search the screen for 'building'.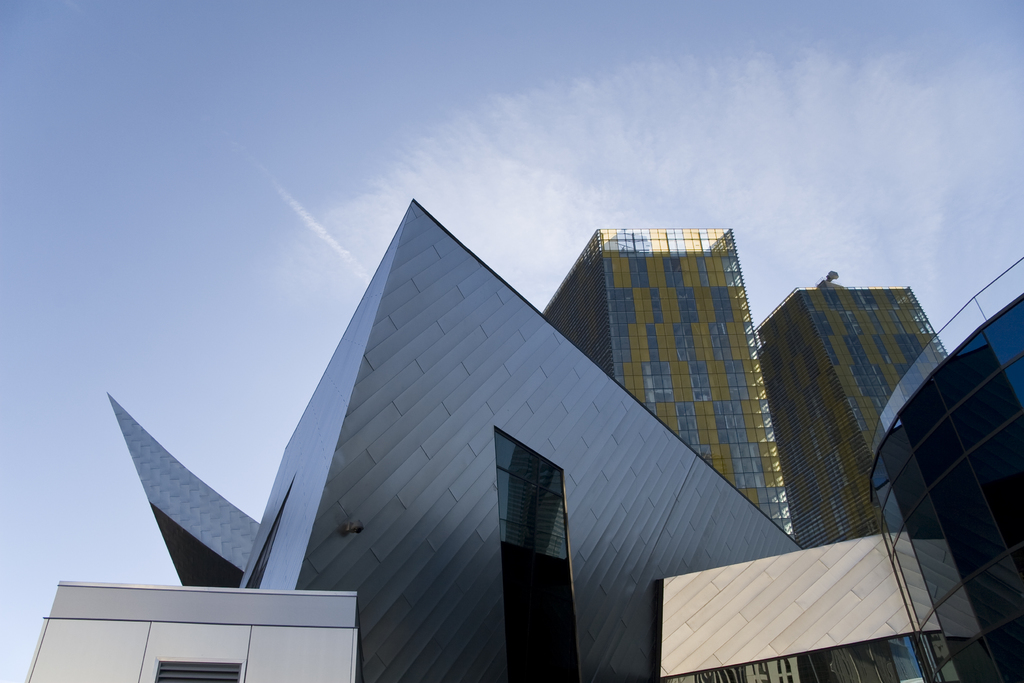
Found at crop(26, 578, 359, 682).
